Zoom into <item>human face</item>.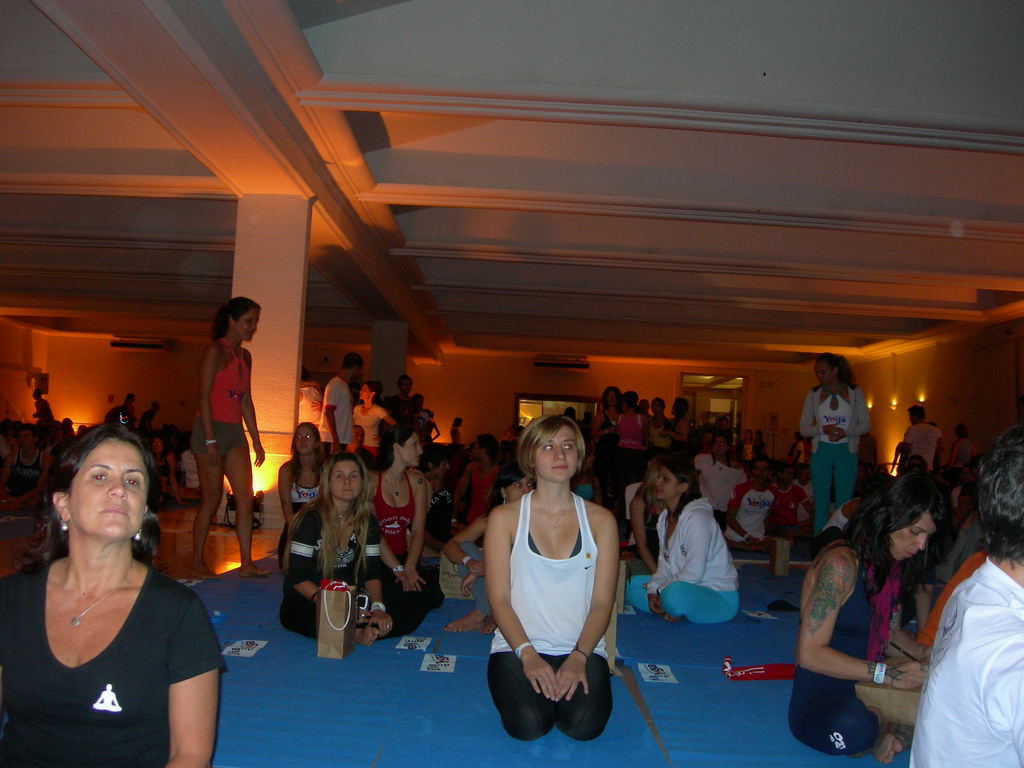
Zoom target: (17, 429, 34, 450).
